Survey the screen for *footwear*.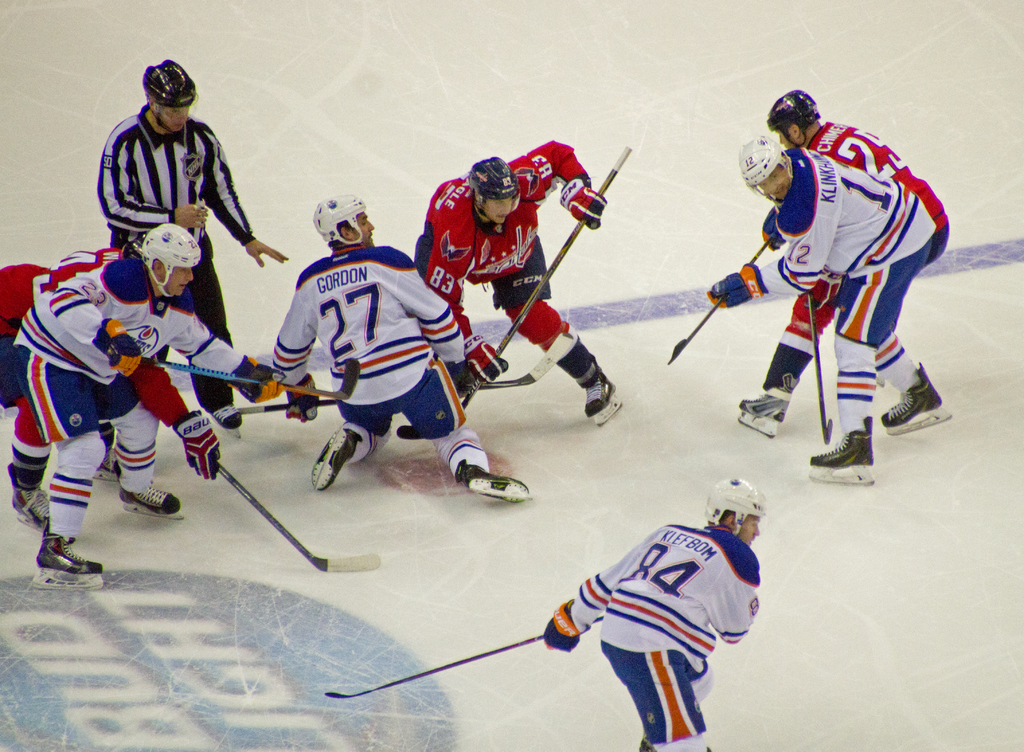
Survey found: {"x1": 15, "y1": 484, "x2": 54, "y2": 530}.
